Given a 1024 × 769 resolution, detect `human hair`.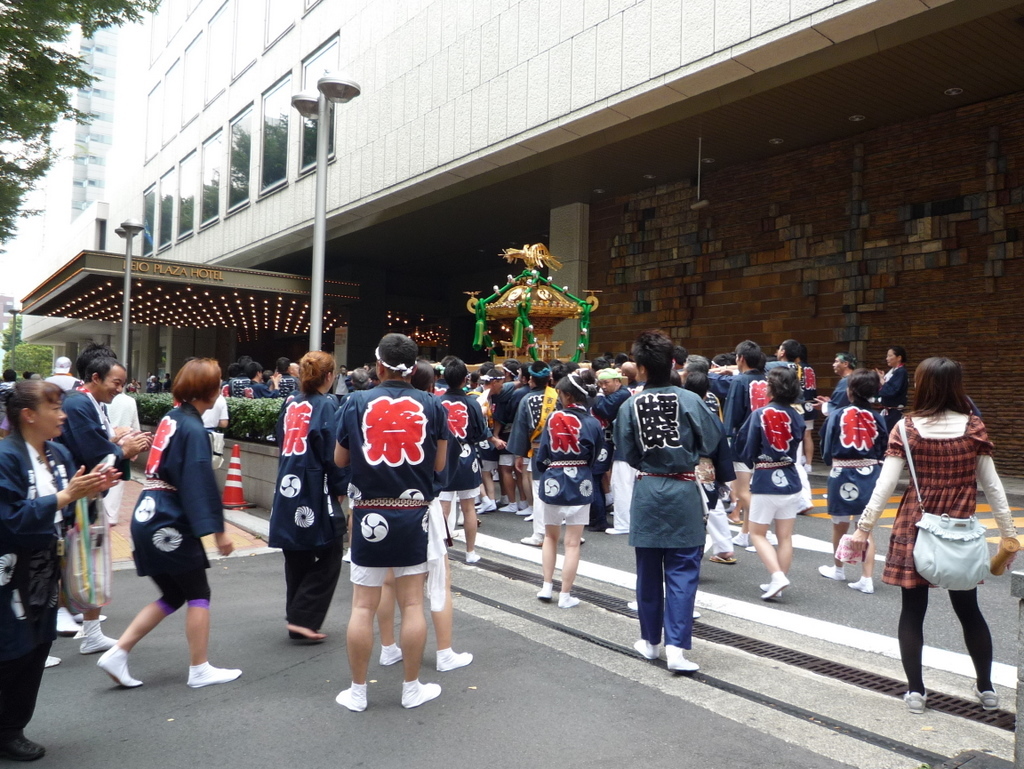
{"left": 371, "top": 333, "right": 418, "bottom": 373}.
